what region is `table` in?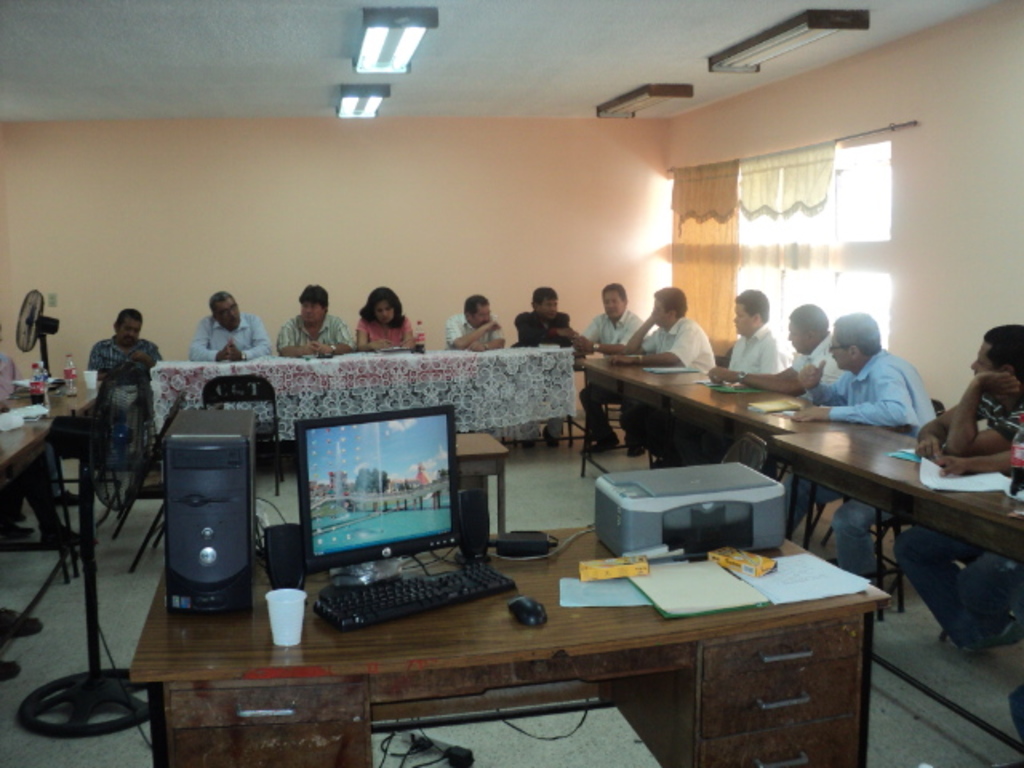
[left=574, top=344, right=1022, bottom=558].
